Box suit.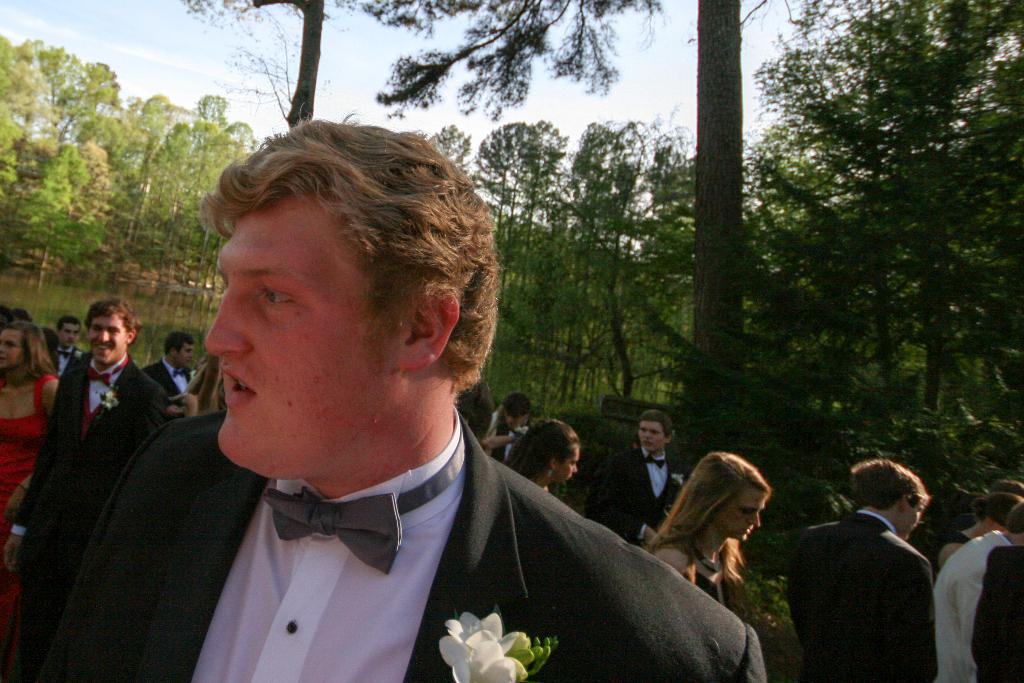
pyautogui.locateOnScreen(141, 357, 200, 397).
